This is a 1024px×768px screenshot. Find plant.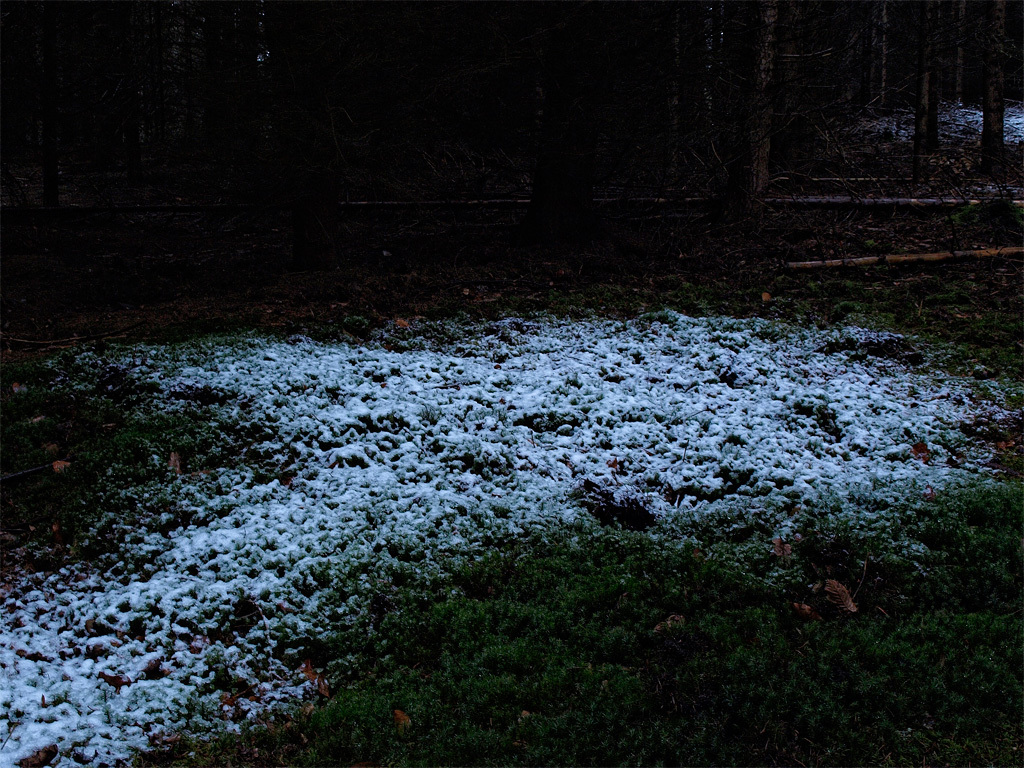
Bounding box: [left=0, top=313, right=285, bottom=591].
